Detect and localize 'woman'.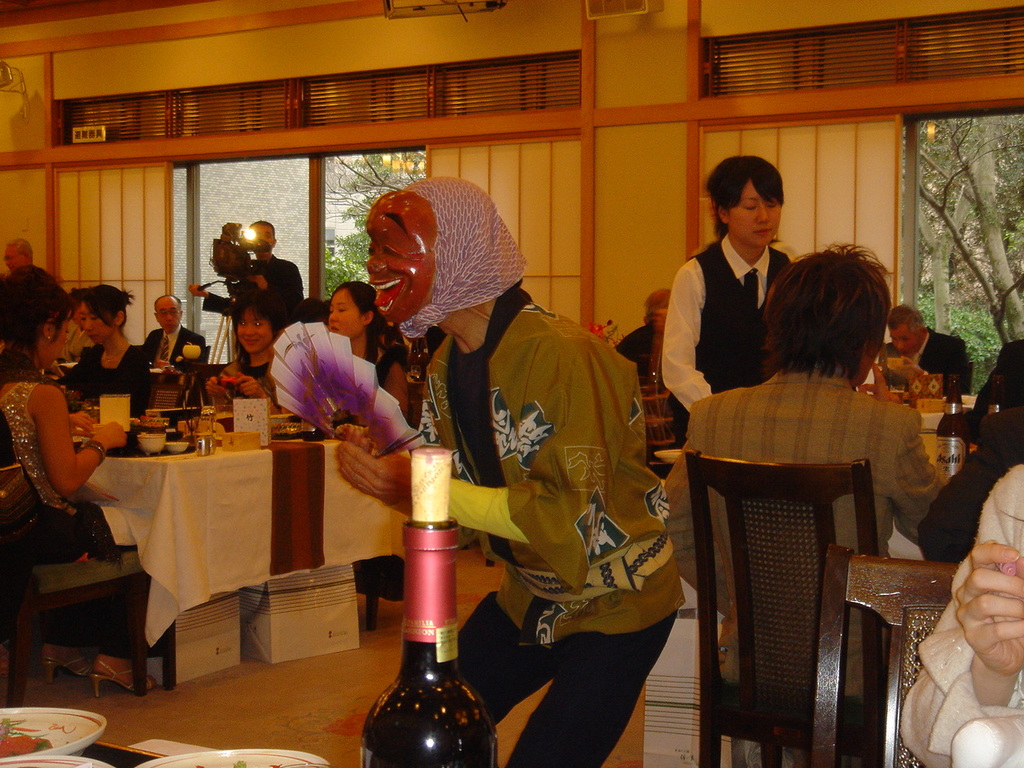
Localized at select_region(328, 280, 410, 414).
